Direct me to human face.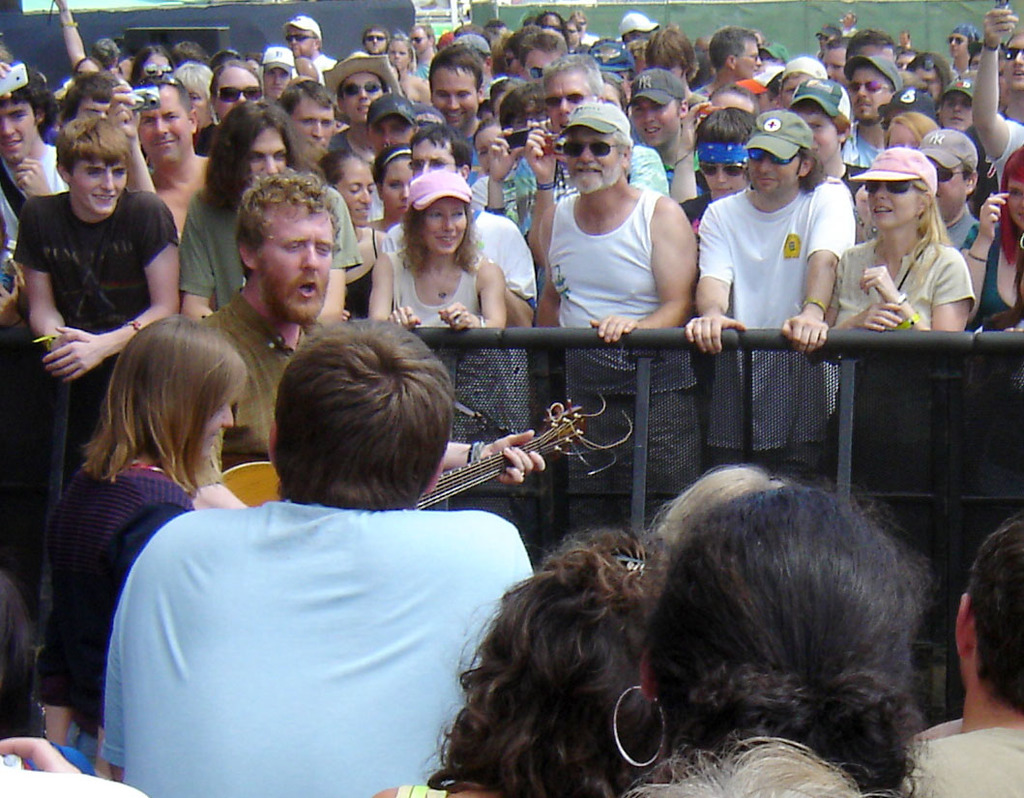
Direction: l=866, t=180, r=918, b=228.
